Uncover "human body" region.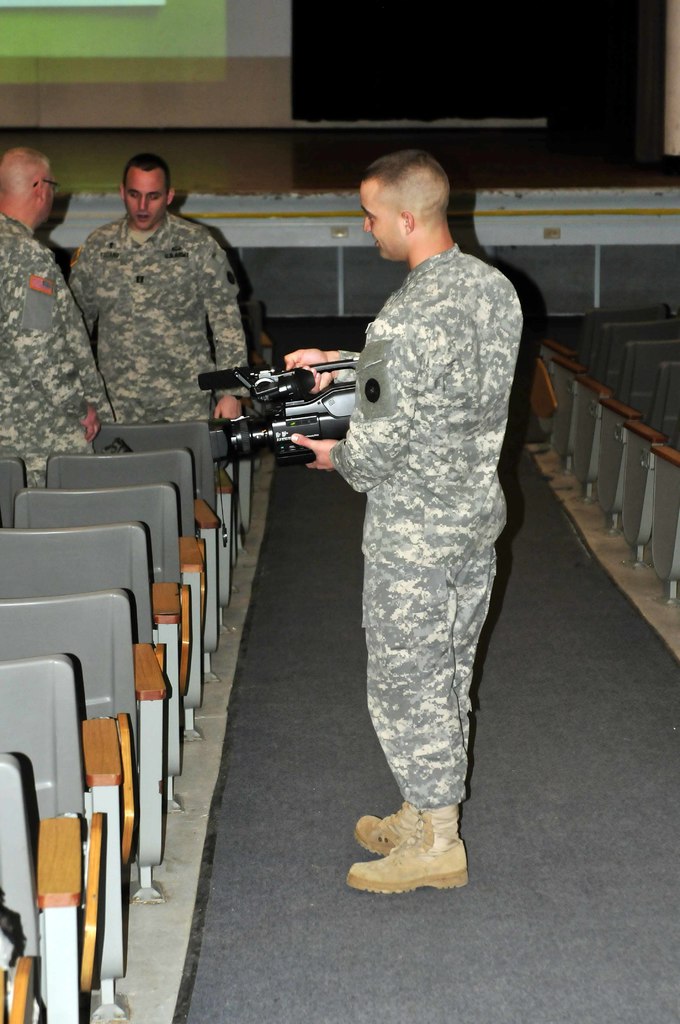
Uncovered: Rect(286, 244, 522, 895).
